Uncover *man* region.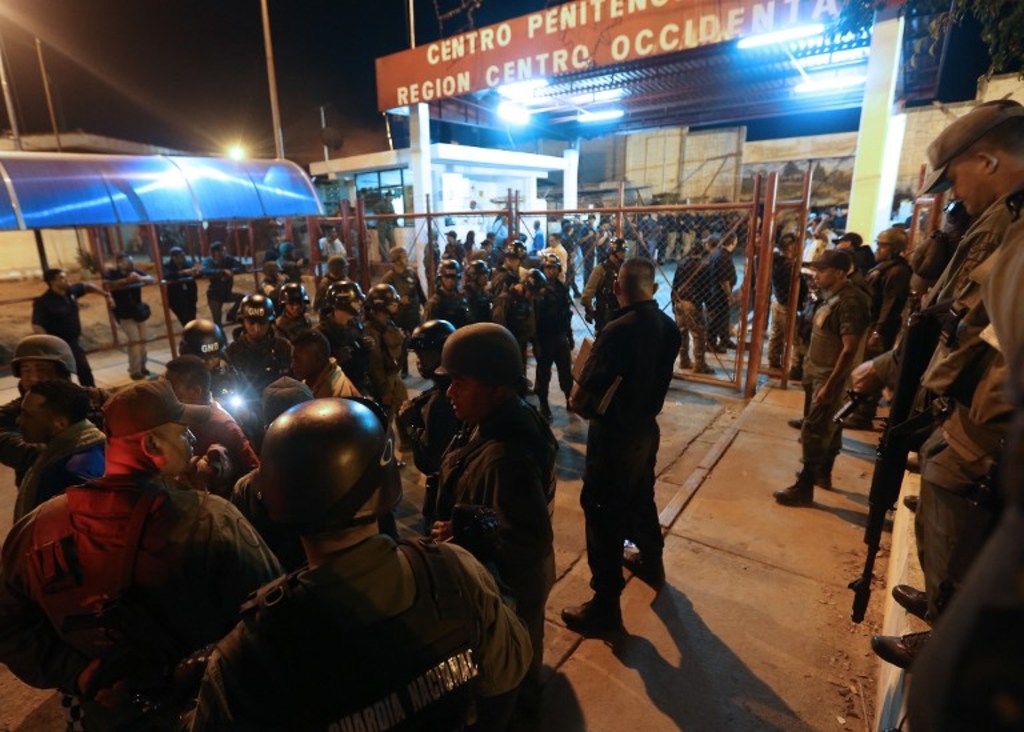
Uncovered: (171,315,277,452).
